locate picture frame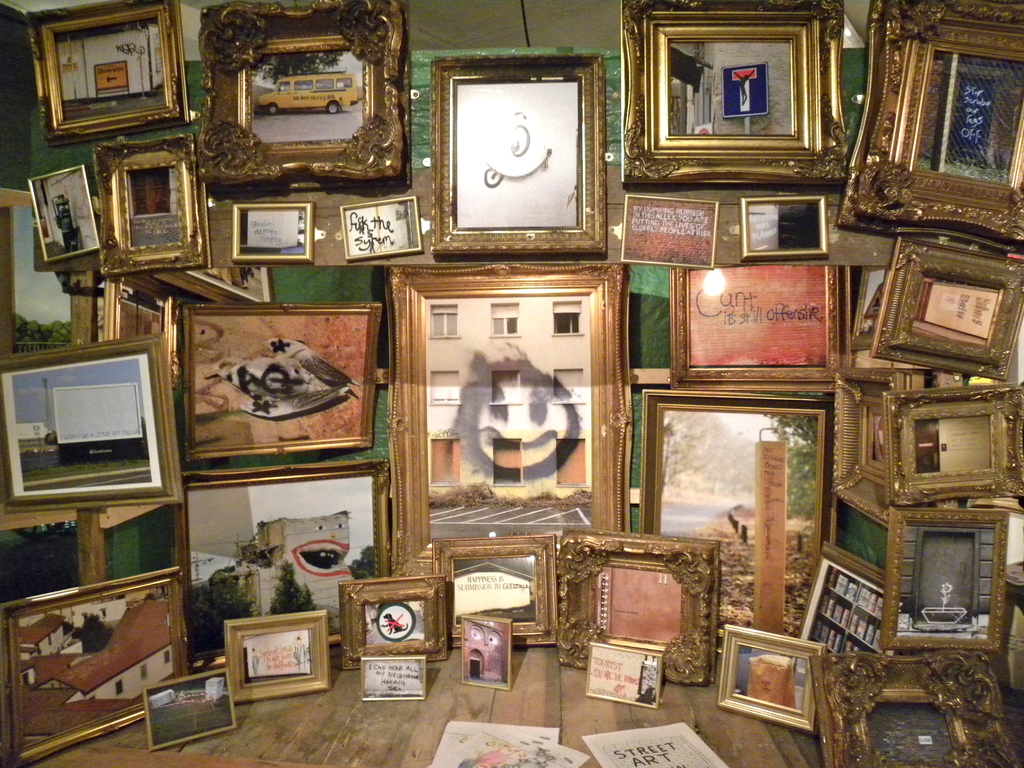
x1=644 y1=389 x2=835 y2=623
